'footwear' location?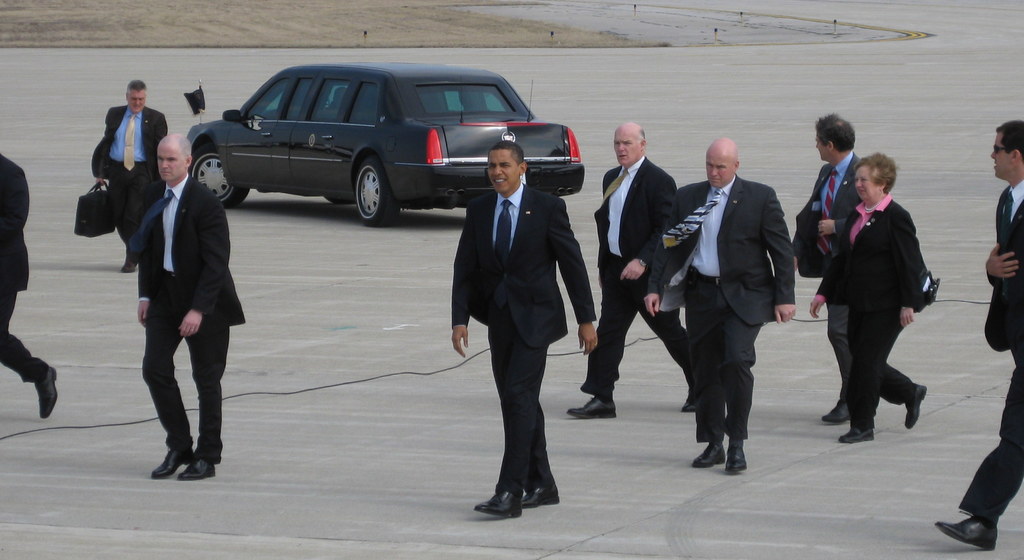
pyautogui.locateOnScreen(470, 491, 525, 516)
